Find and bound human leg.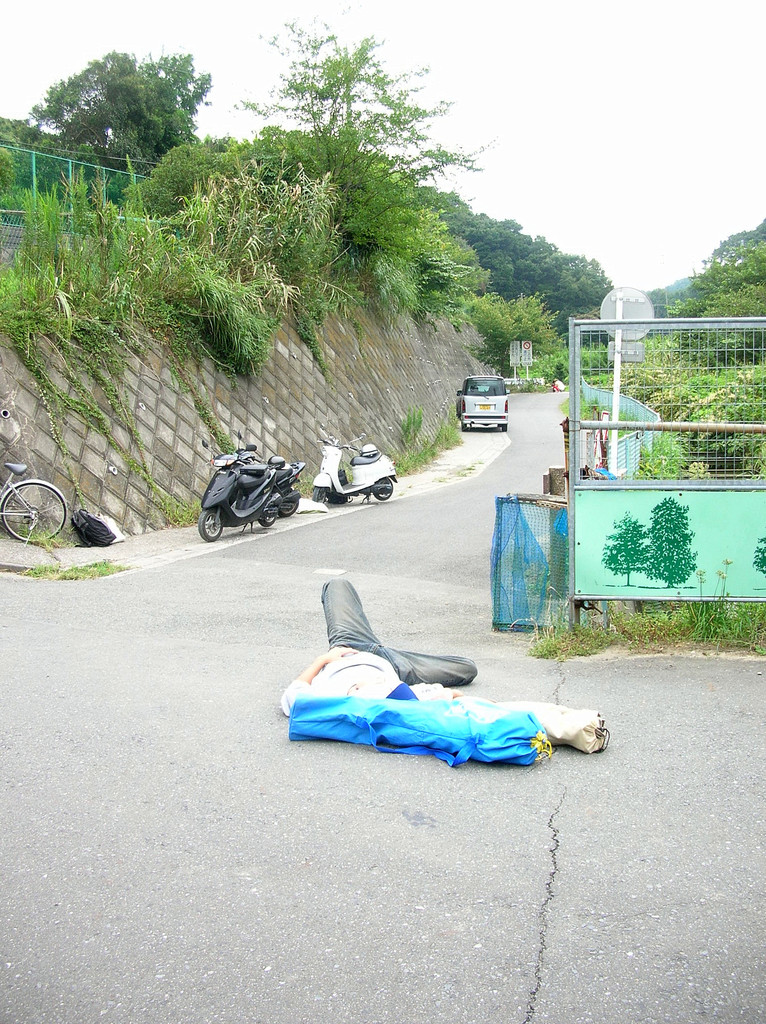
Bound: (x1=385, y1=650, x2=477, y2=684).
